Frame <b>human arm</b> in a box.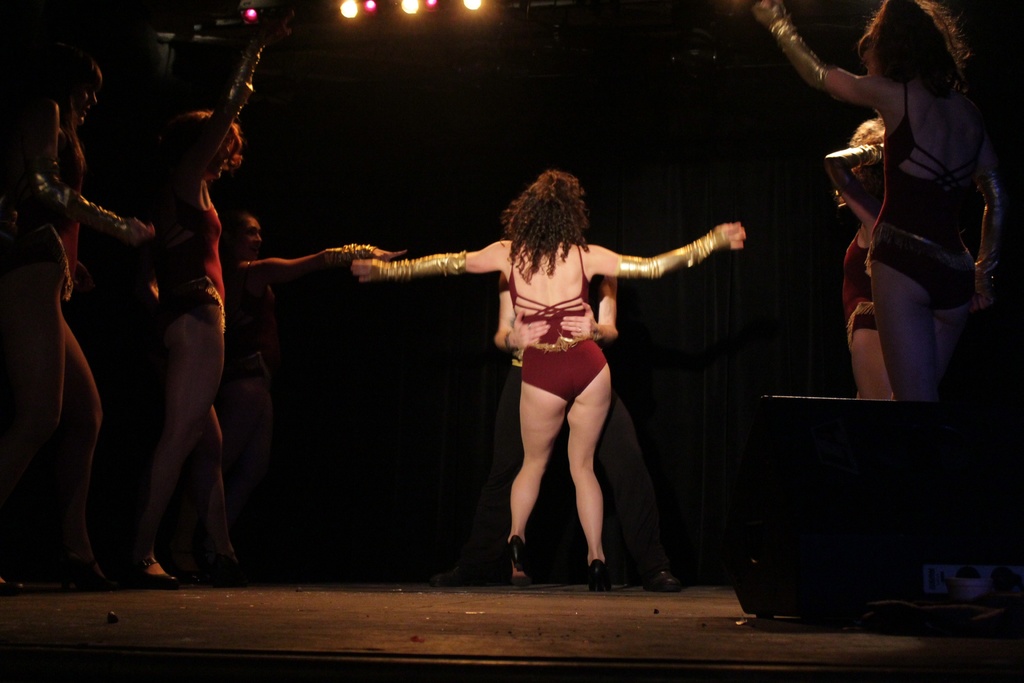
box(562, 283, 617, 342).
